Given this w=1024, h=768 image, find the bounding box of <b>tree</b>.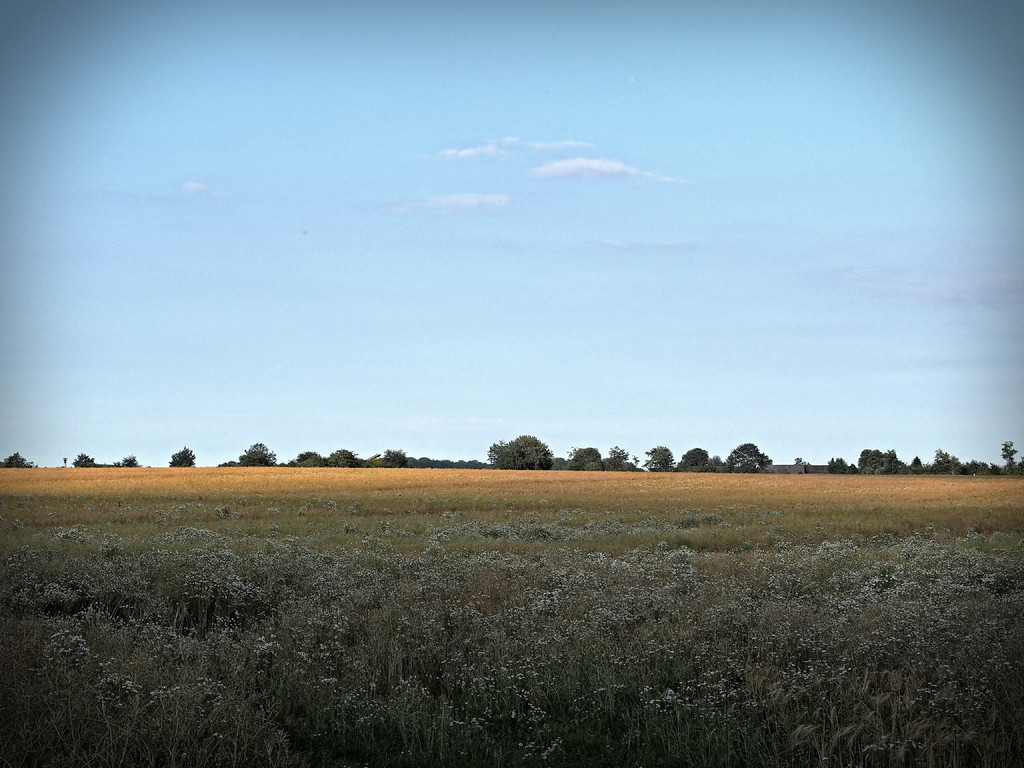
bbox=[284, 445, 362, 476].
